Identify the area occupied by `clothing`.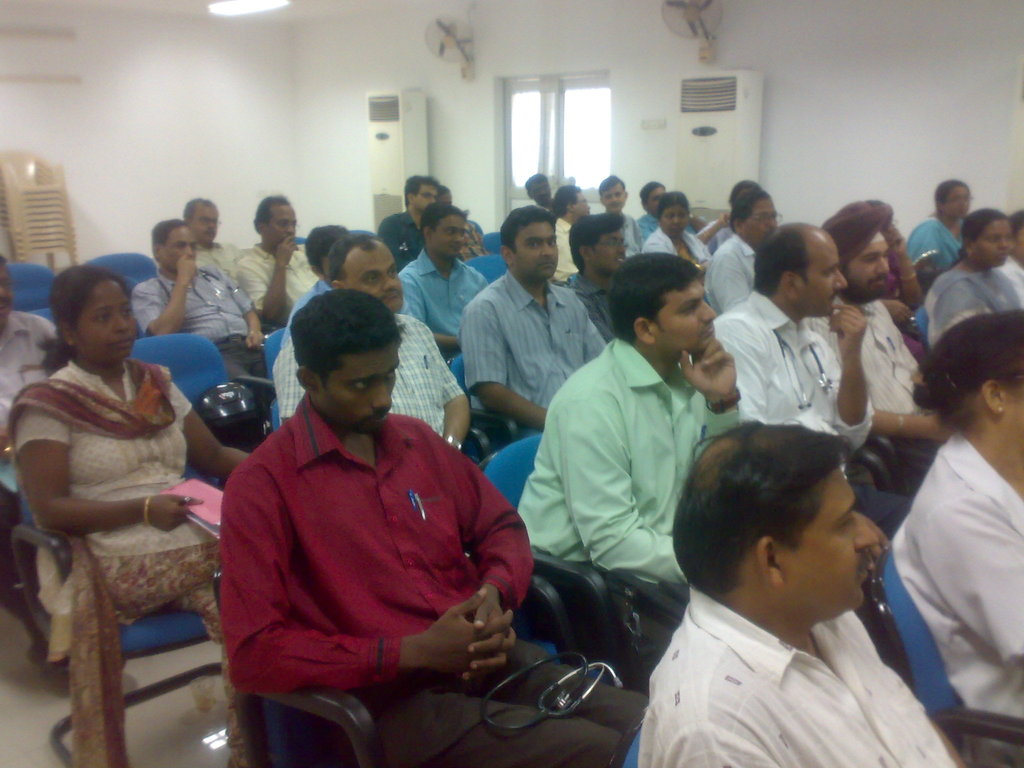
Area: <box>701,221,760,321</box>.
